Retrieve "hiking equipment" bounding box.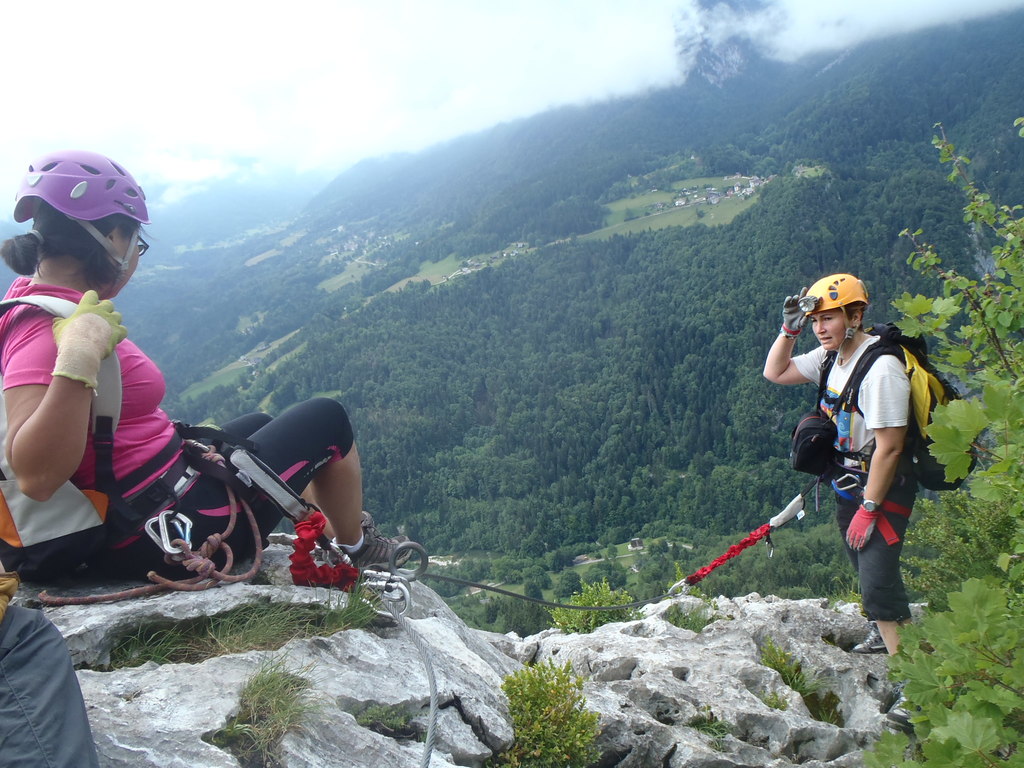
Bounding box: locate(879, 689, 923, 734).
